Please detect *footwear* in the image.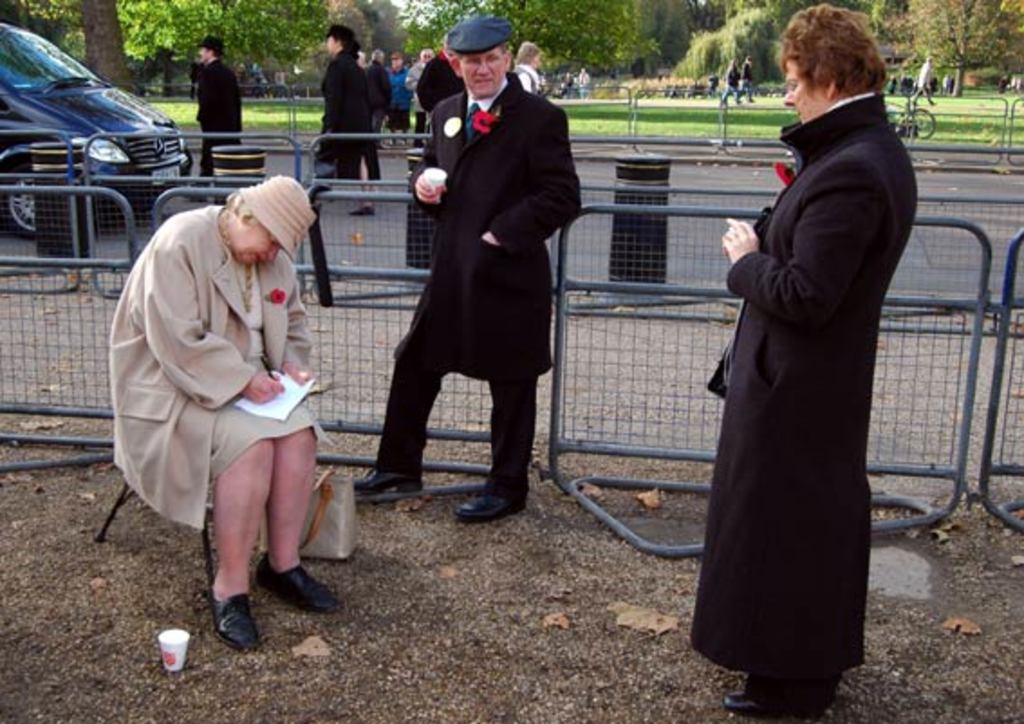
box=[186, 590, 253, 663].
